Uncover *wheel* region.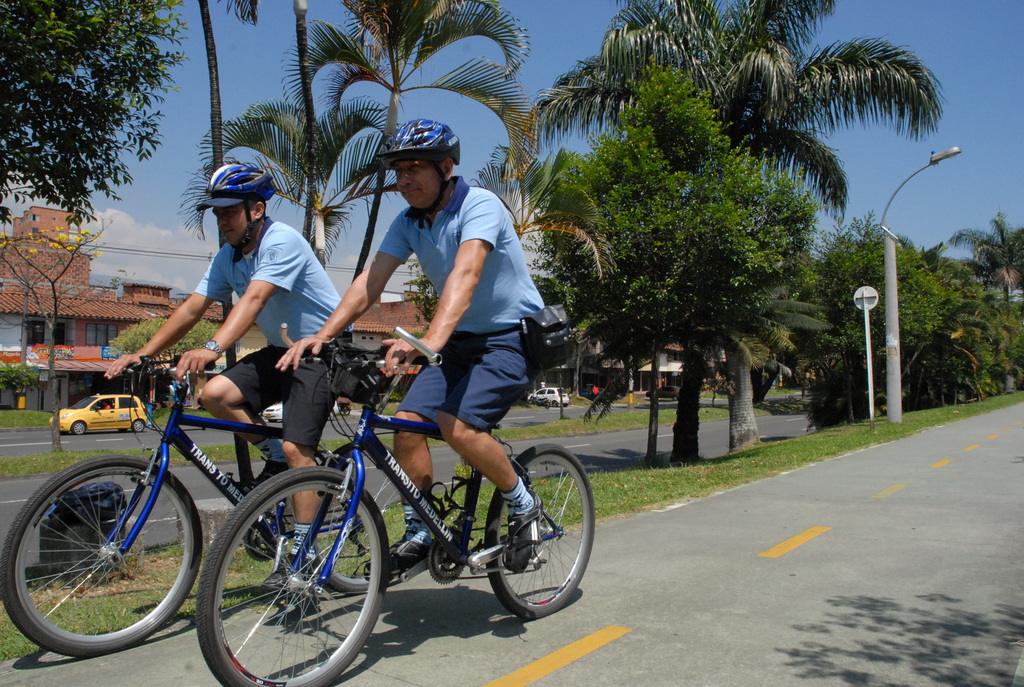
Uncovered: <box>0,457,210,656</box>.
